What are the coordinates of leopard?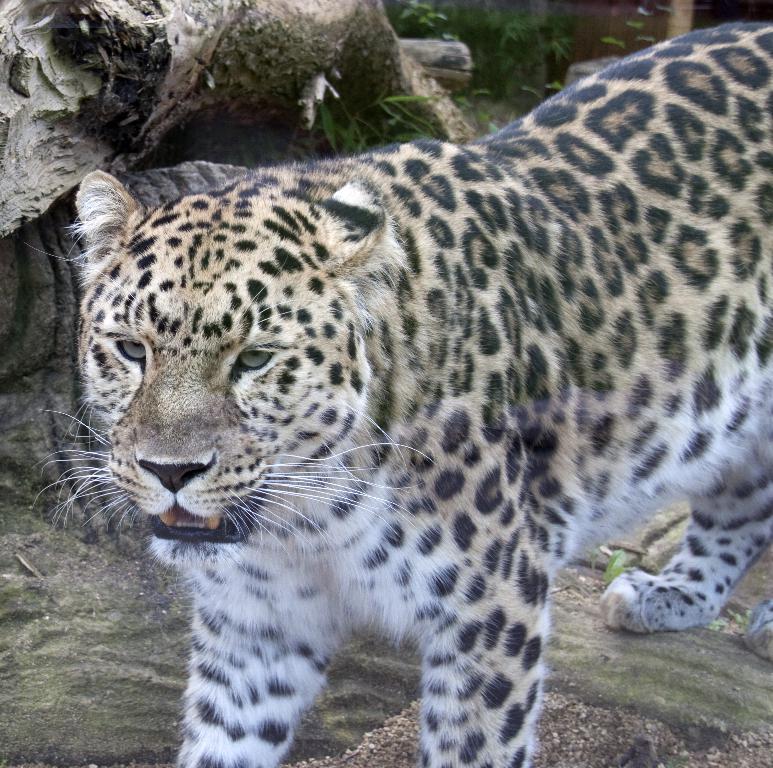
rect(21, 18, 772, 767).
